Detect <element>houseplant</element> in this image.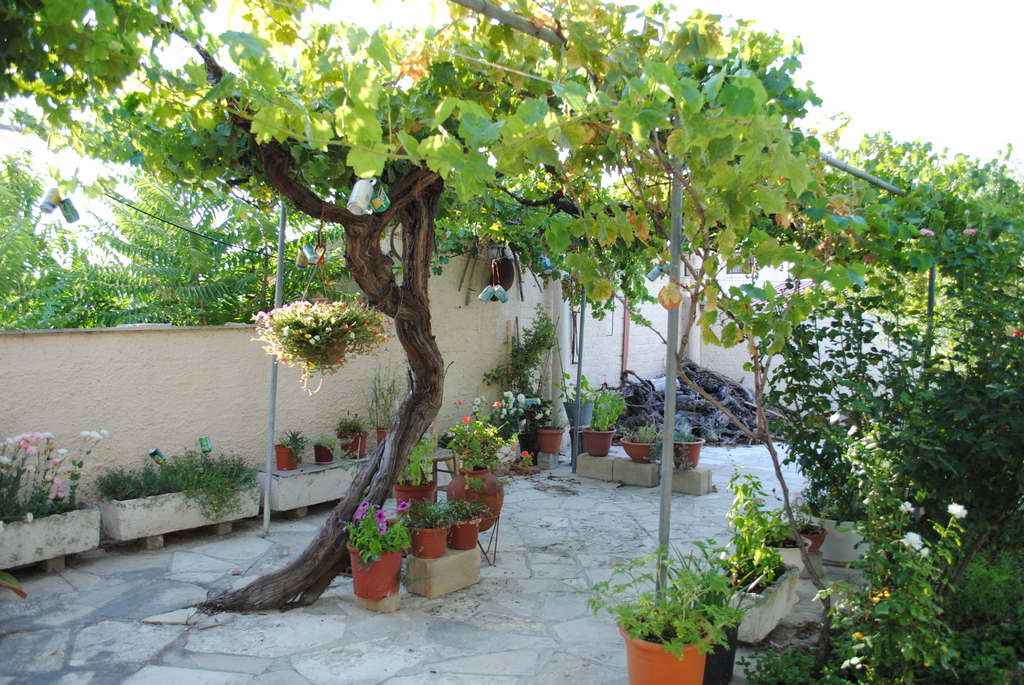
Detection: bbox=[404, 494, 447, 562].
